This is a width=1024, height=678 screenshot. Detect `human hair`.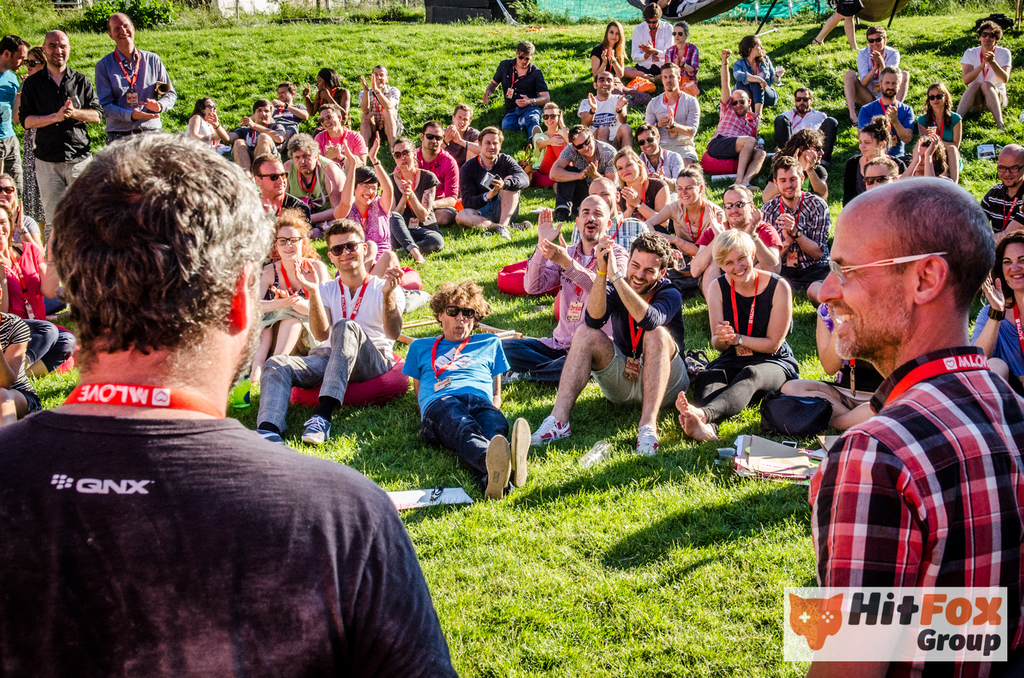
{"left": 324, "top": 216, "right": 368, "bottom": 249}.
